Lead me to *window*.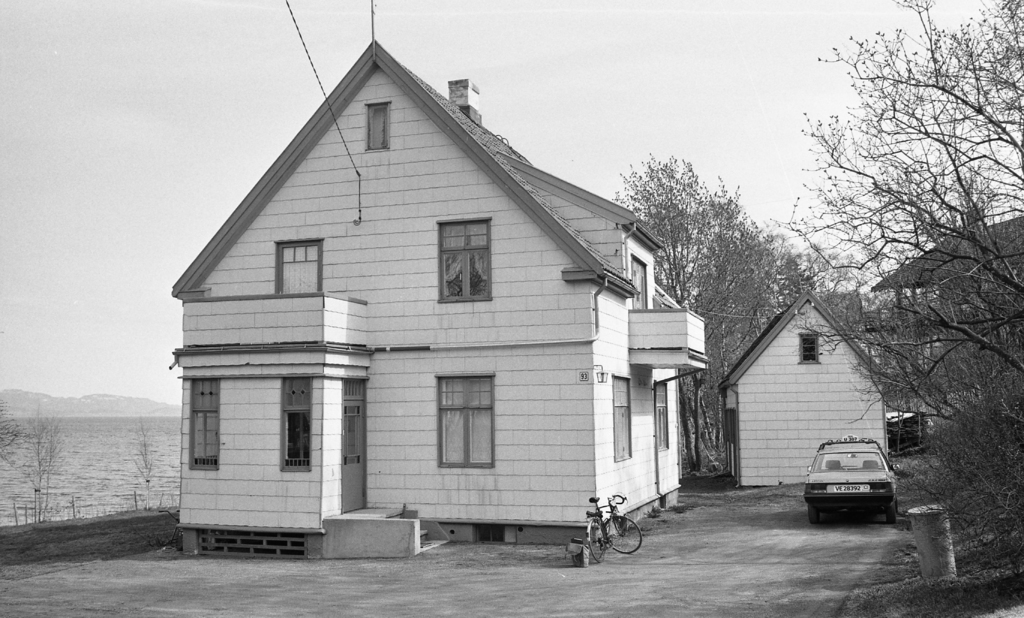
Lead to [437,215,491,300].
